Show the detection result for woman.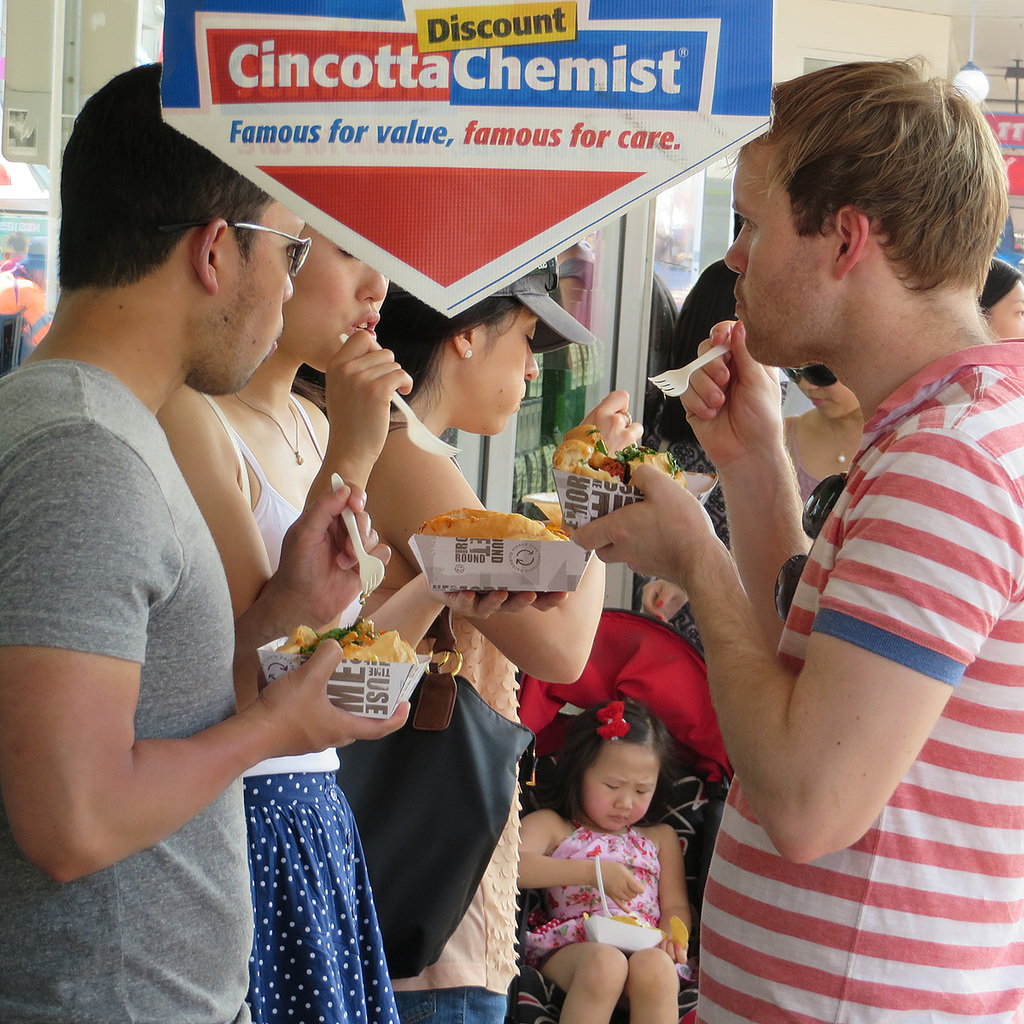
(left=775, top=364, right=864, bottom=533).
